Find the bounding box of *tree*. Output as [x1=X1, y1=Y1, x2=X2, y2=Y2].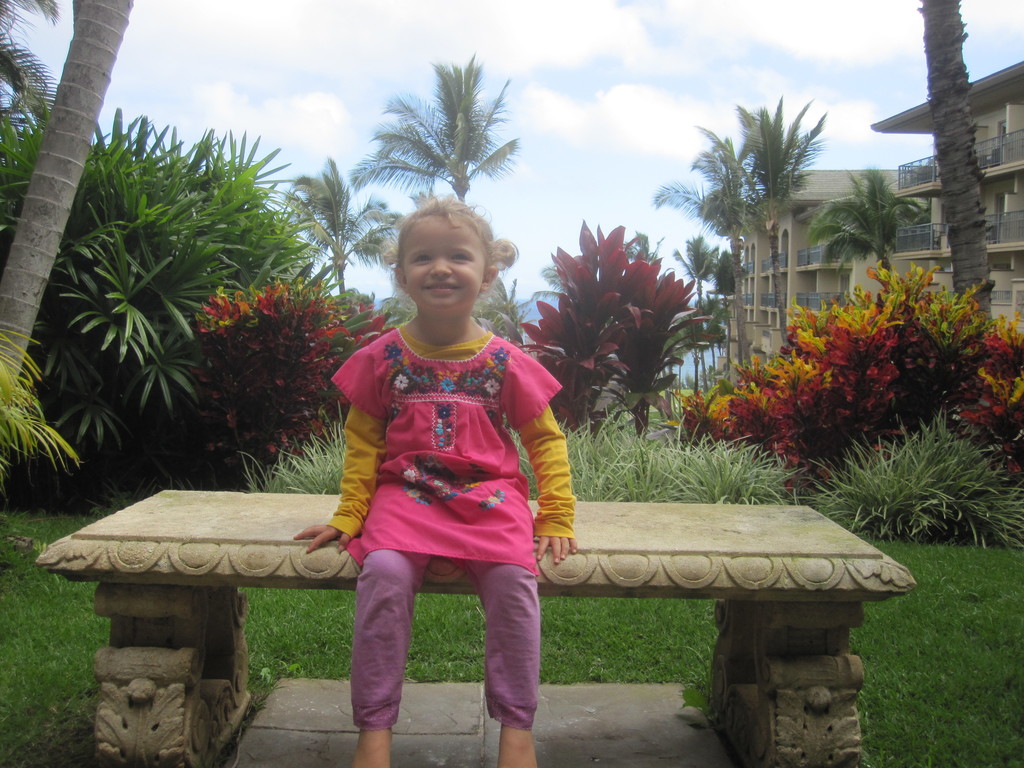
[x1=530, y1=248, x2=572, y2=300].
